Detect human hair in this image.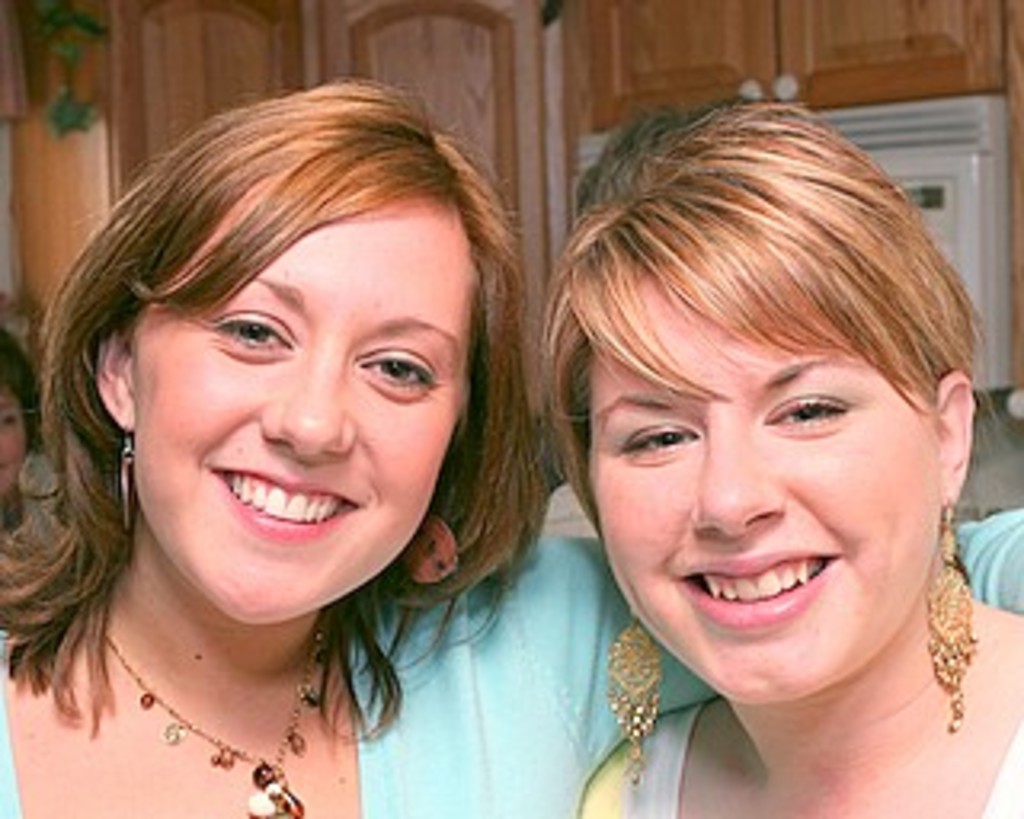
Detection: bbox(35, 93, 512, 707).
